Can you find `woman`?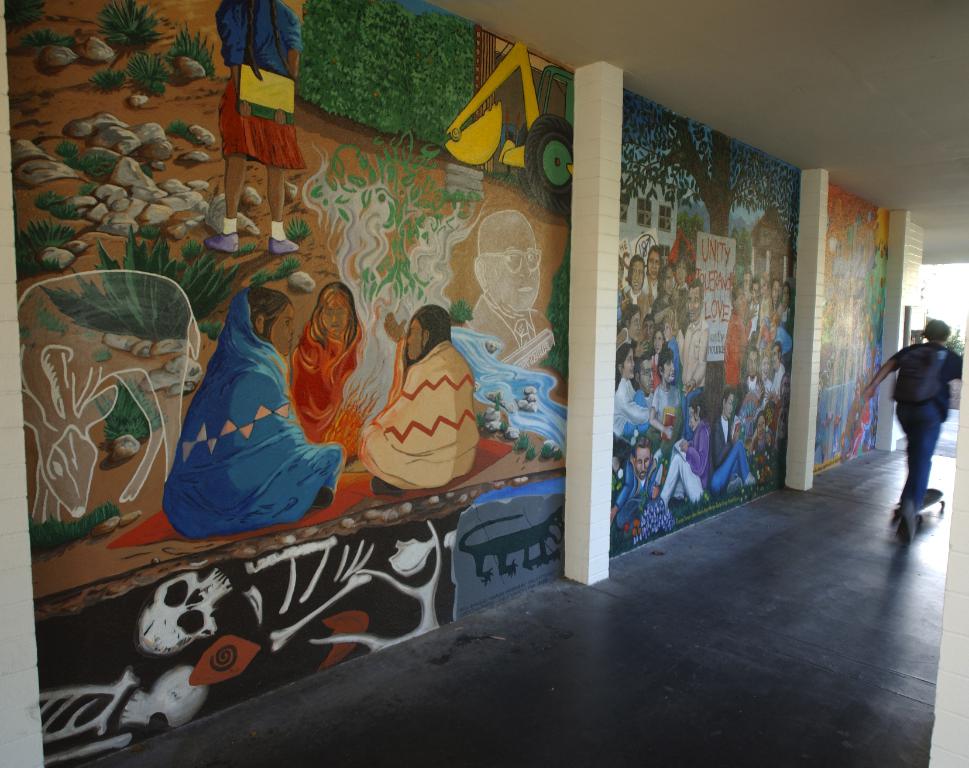
Yes, bounding box: l=613, t=345, r=652, b=477.
